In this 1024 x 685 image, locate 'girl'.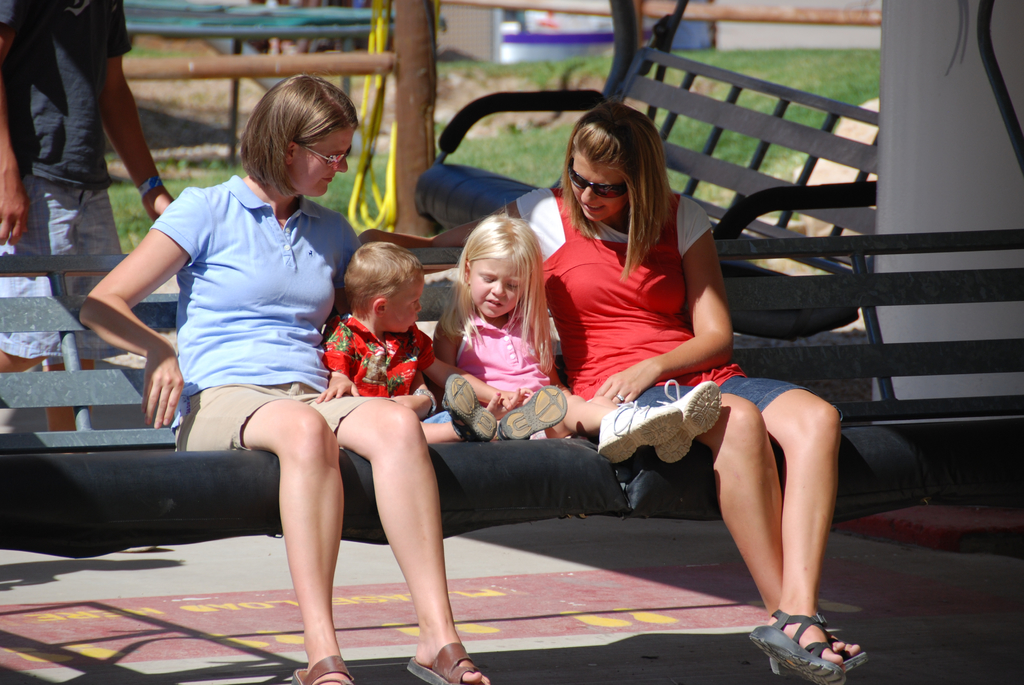
Bounding box: 430/218/564/436.
